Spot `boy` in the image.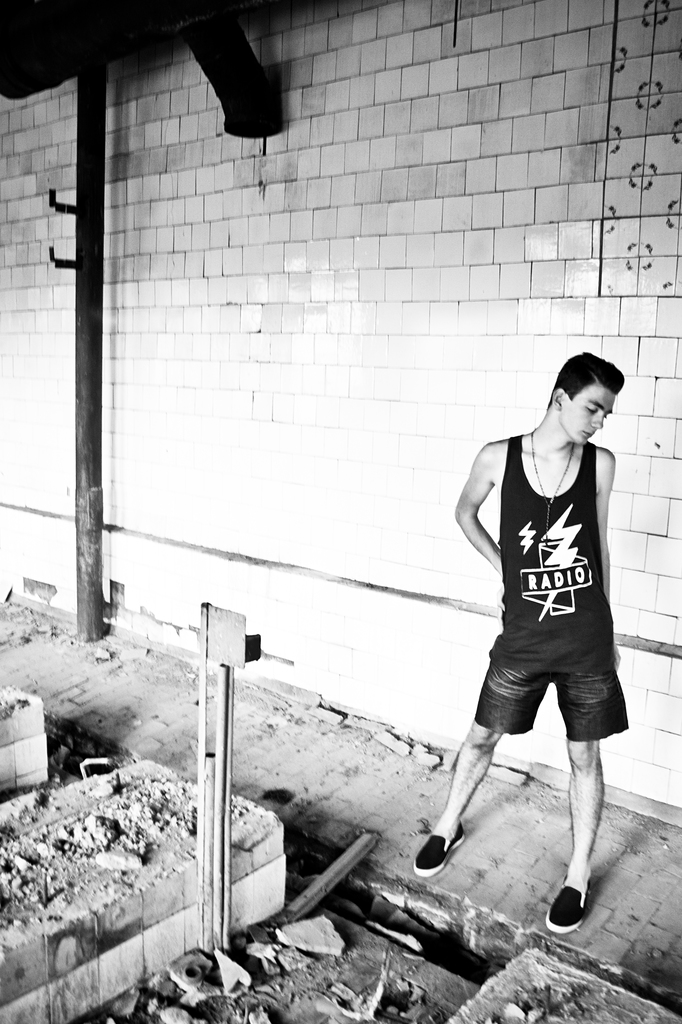
`boy` found at 426:358:654:879.
